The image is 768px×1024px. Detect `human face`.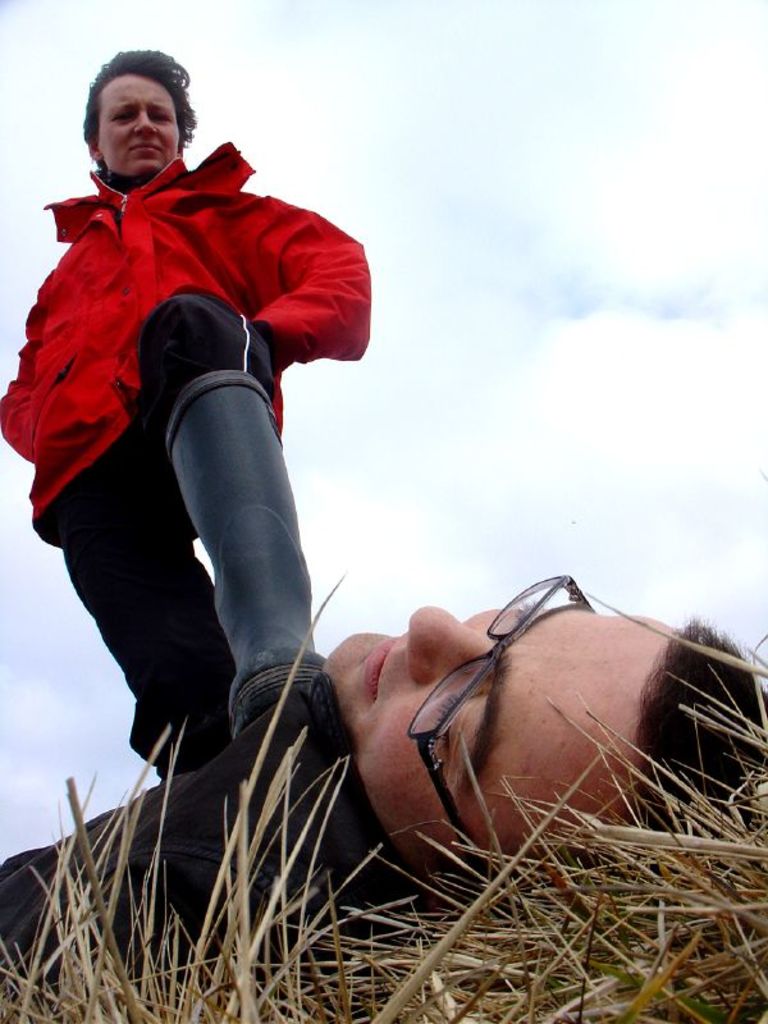
Detection: 323/602/677/870.
